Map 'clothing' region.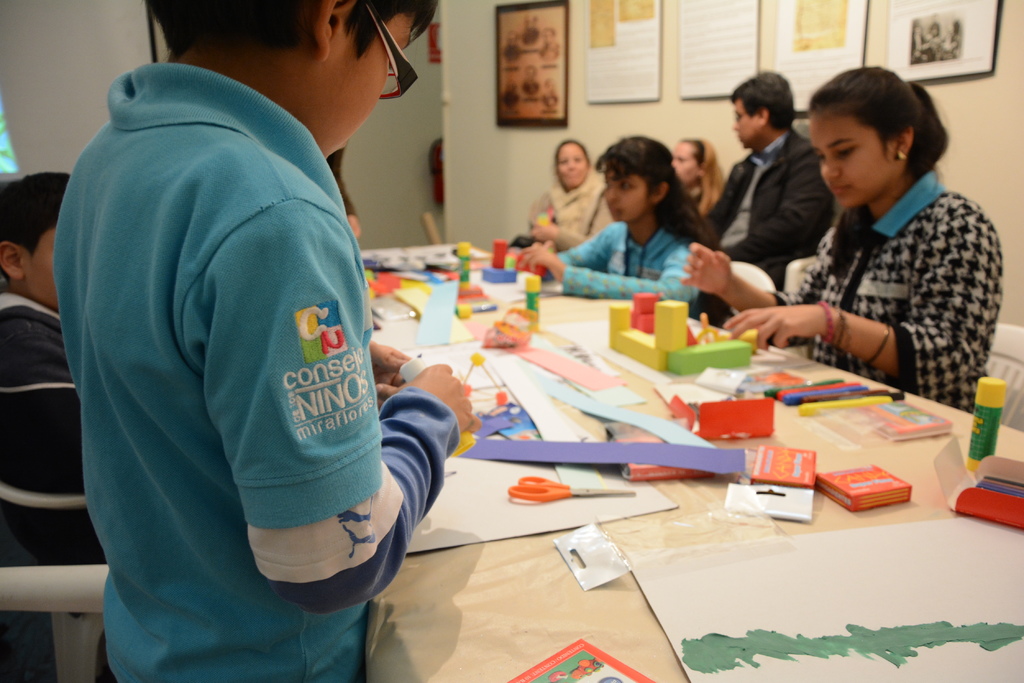
Mapped to <region>45, 58, 465, 679</region>.
